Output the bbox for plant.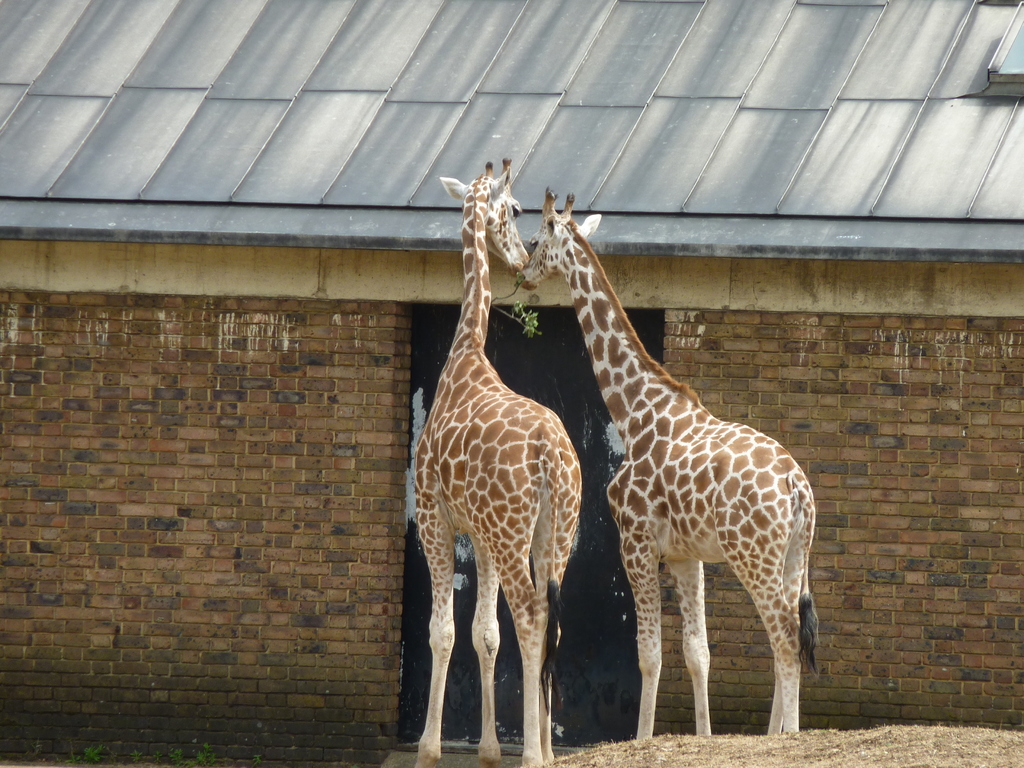
<bbox>250, 754, 264, 767</bbox>.
